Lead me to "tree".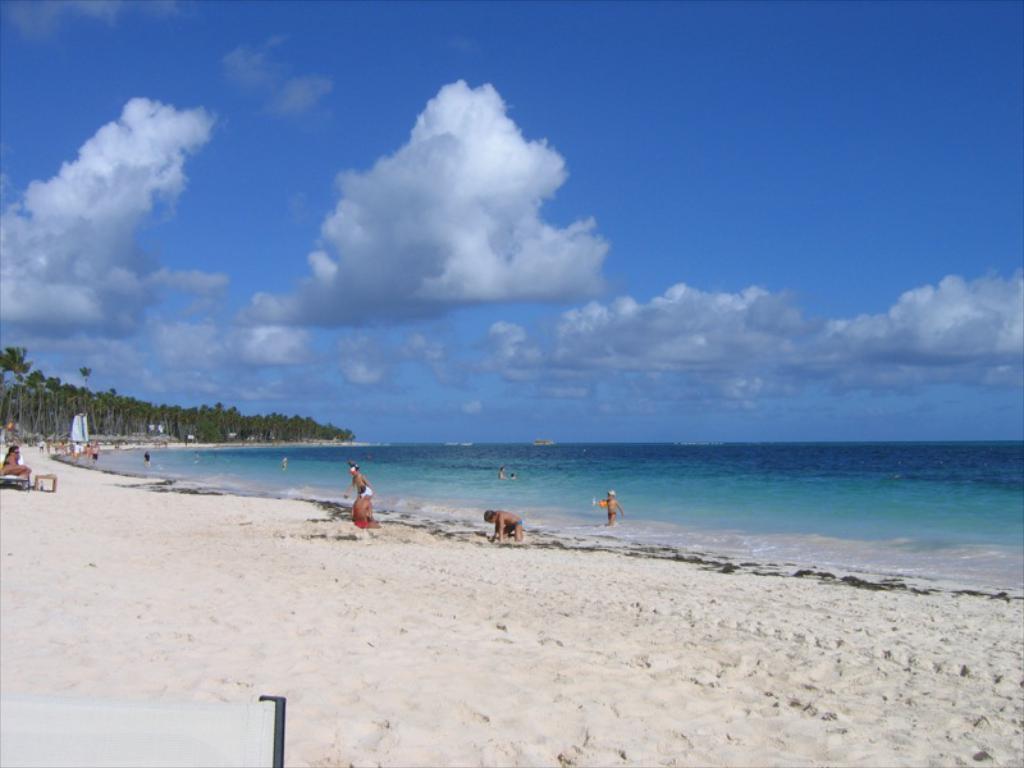
Lead to crop(0, 347, 357, 445).
